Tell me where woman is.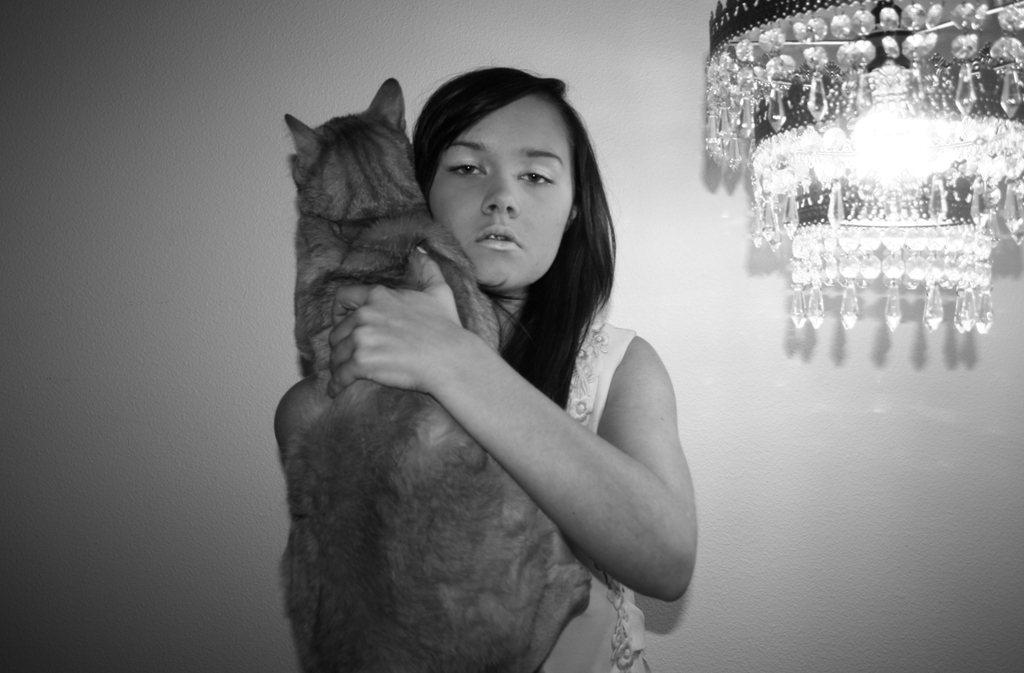
woman is at 273/69/696/670.
